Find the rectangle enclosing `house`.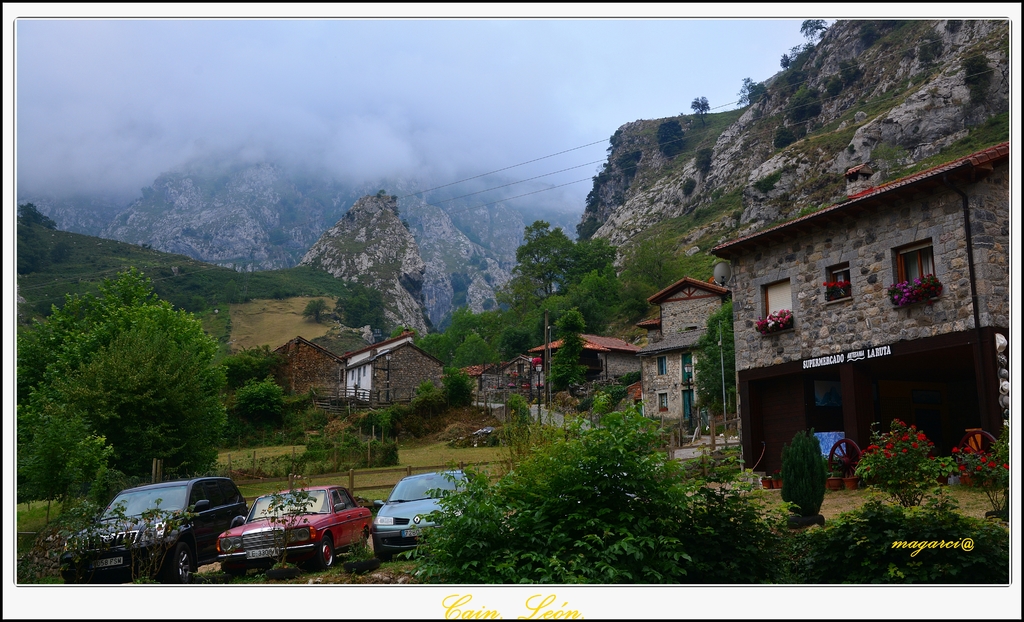
<region>469, 357, 526, 406</region>.
